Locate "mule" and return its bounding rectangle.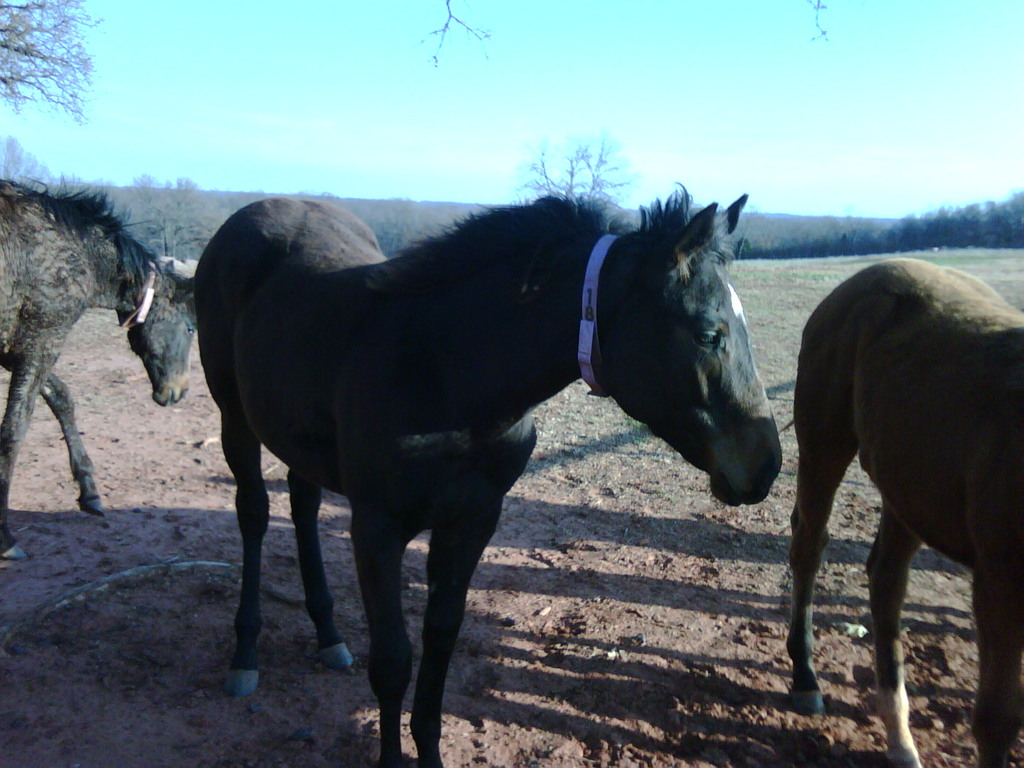
Rect(0, 175, 202, 559).
